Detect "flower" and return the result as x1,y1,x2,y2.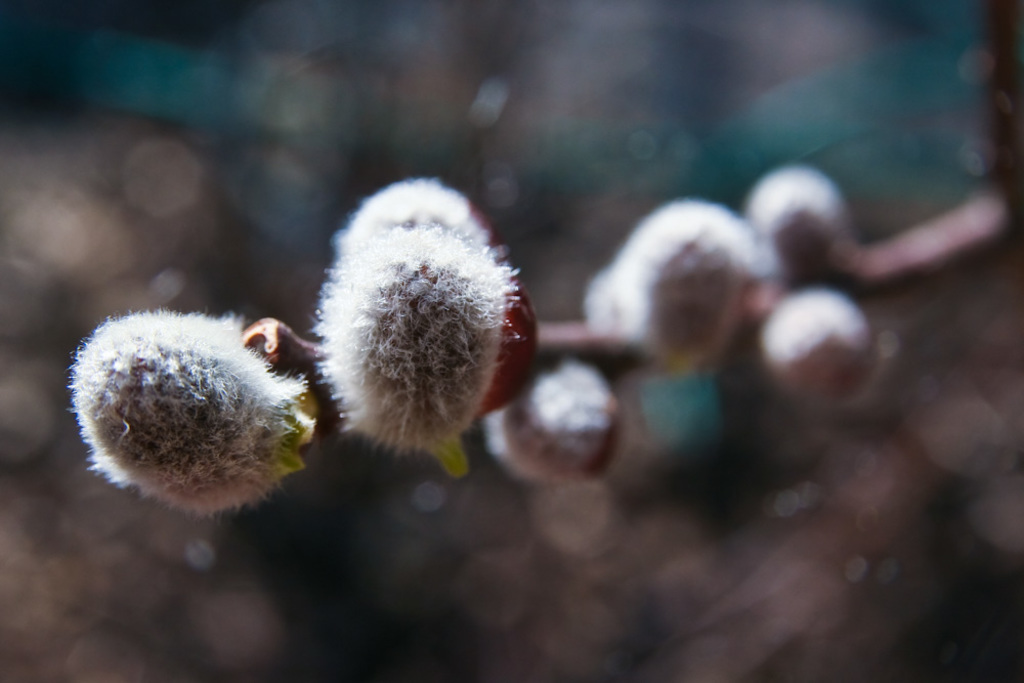
333,180,516,271.
